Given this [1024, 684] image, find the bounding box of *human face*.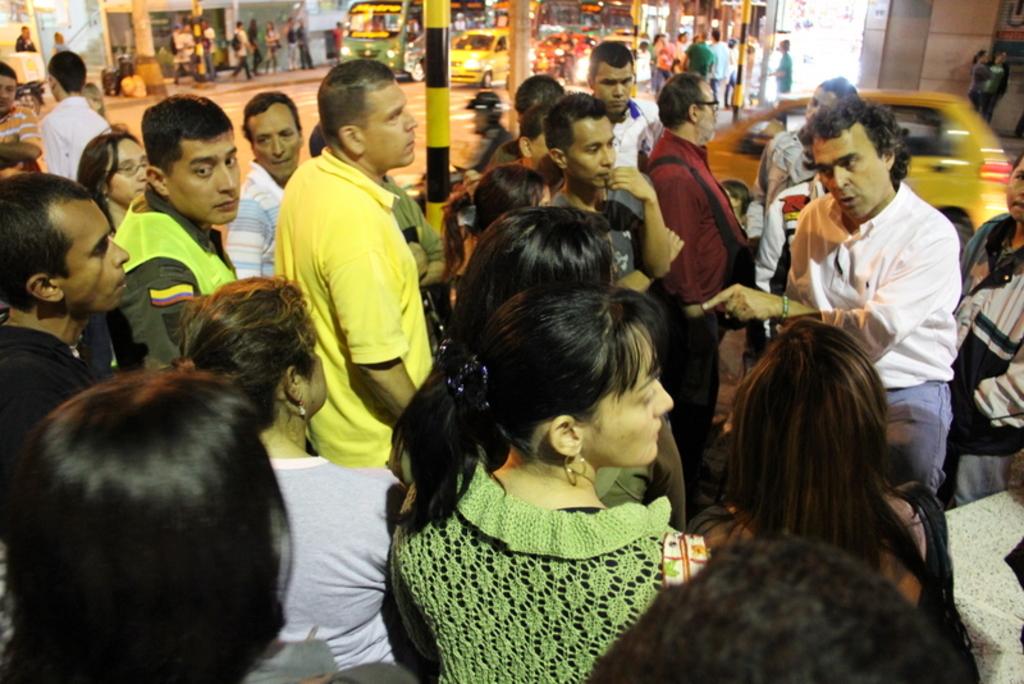
pyautogui.locateOnScreen(806, 85, 836, 123).
